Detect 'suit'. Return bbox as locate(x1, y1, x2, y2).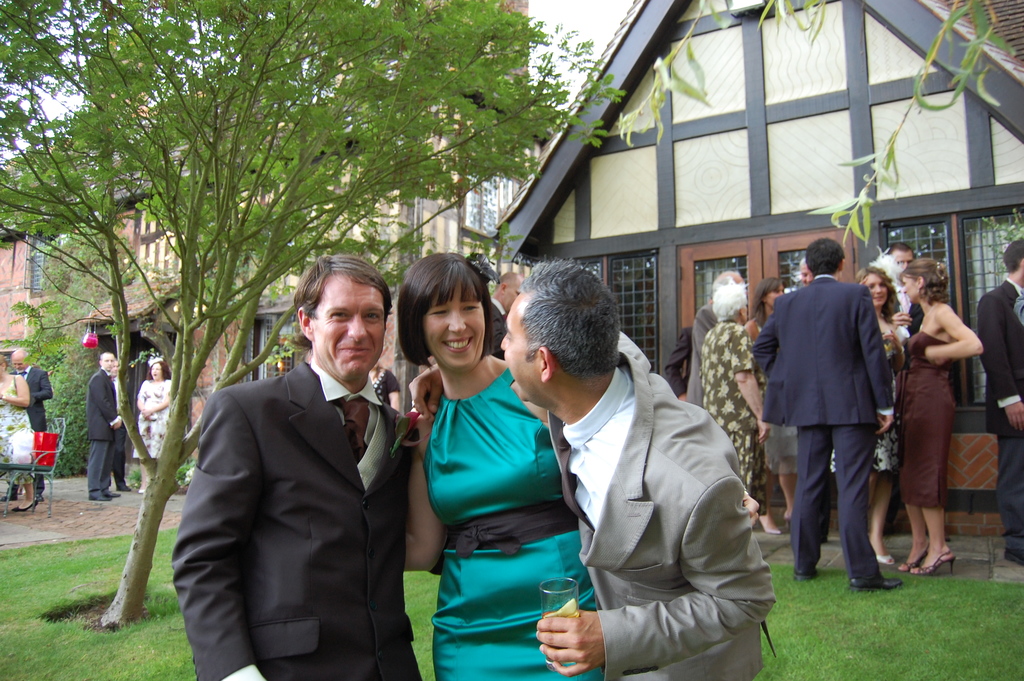
locate(11, 365, 57, 489).
